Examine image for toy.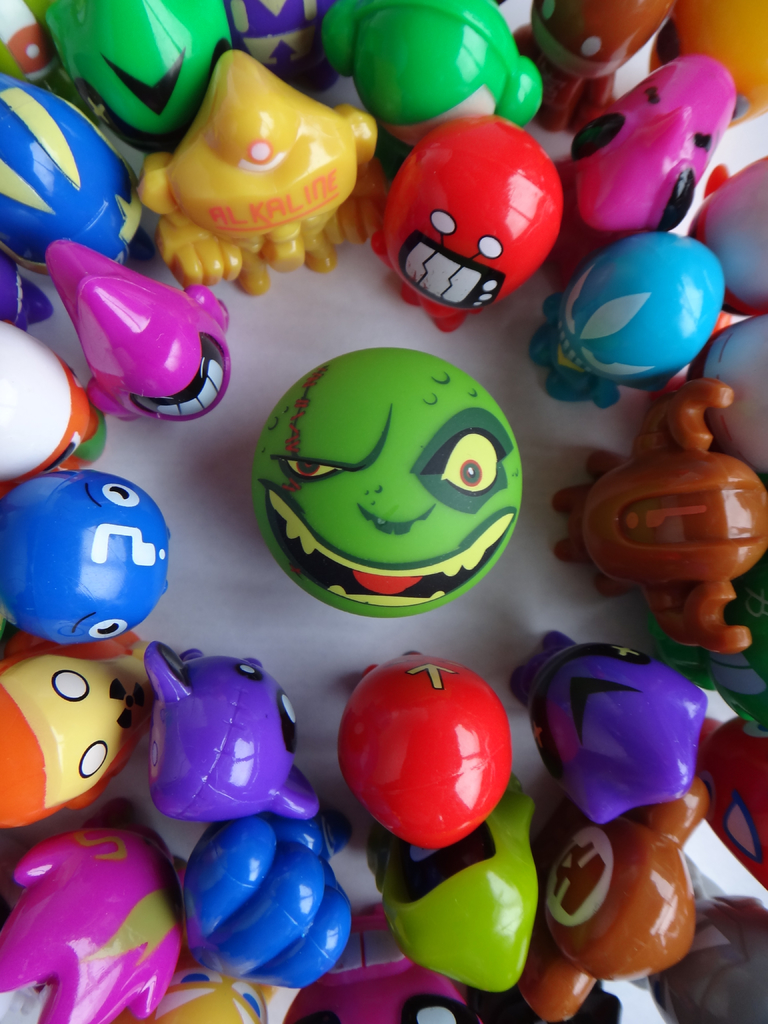
Examination result: bbox(575, 54, 735, 233).
